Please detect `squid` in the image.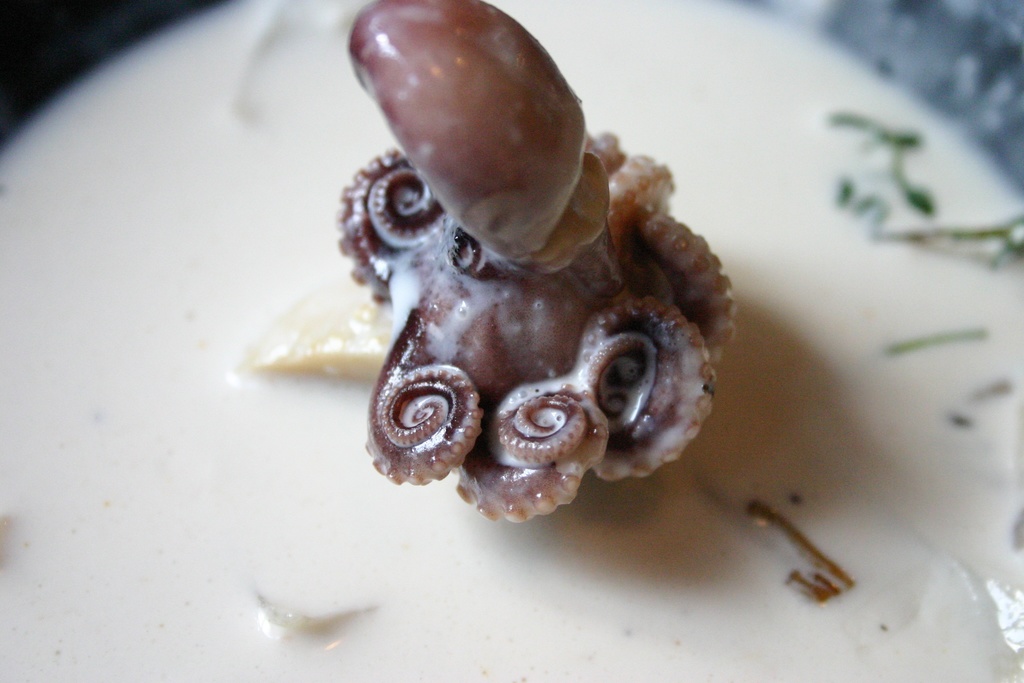
x1=340, y1=0, x2=735, y2=522.
